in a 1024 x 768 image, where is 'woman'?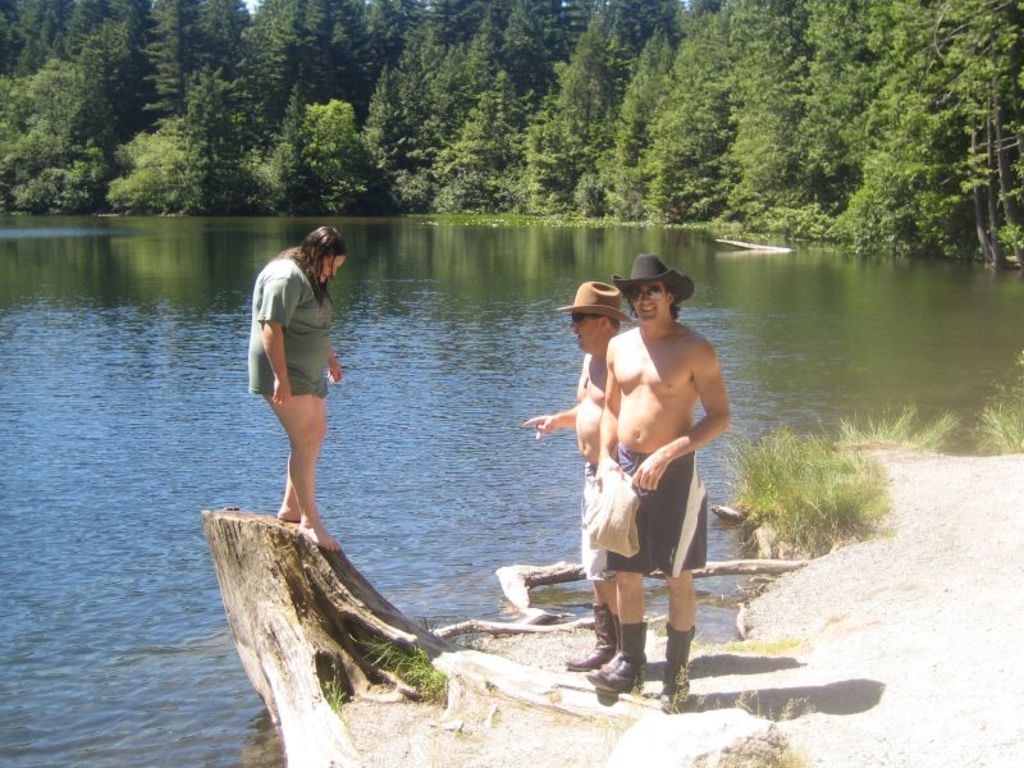
(247, 212, 347, 557).
